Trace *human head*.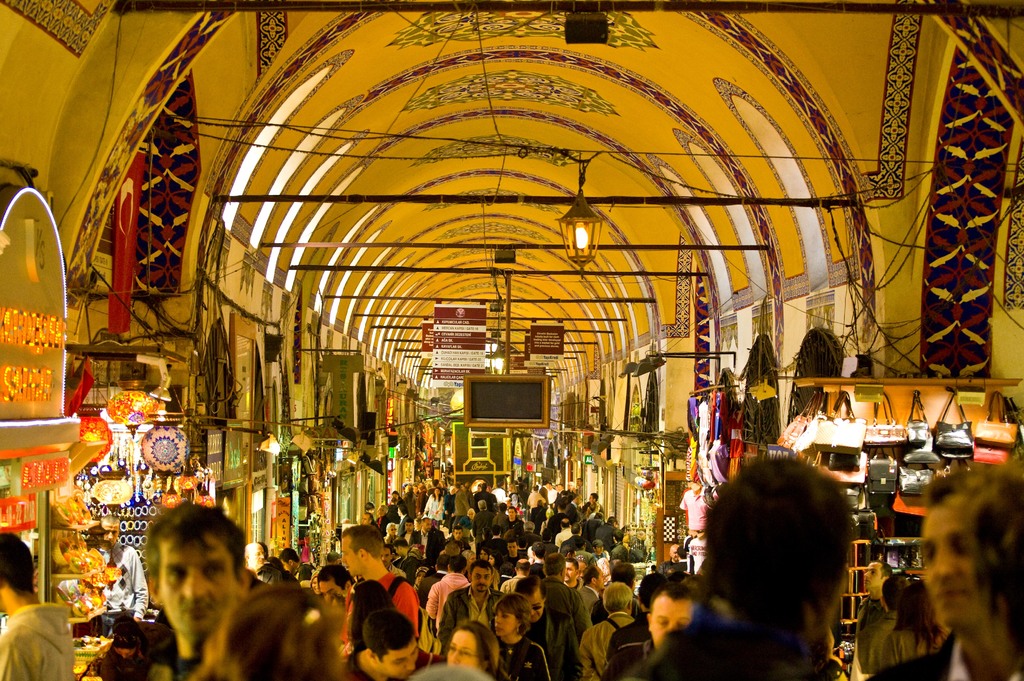
Traced to left=922, top=461, right=984, bottom=629.
